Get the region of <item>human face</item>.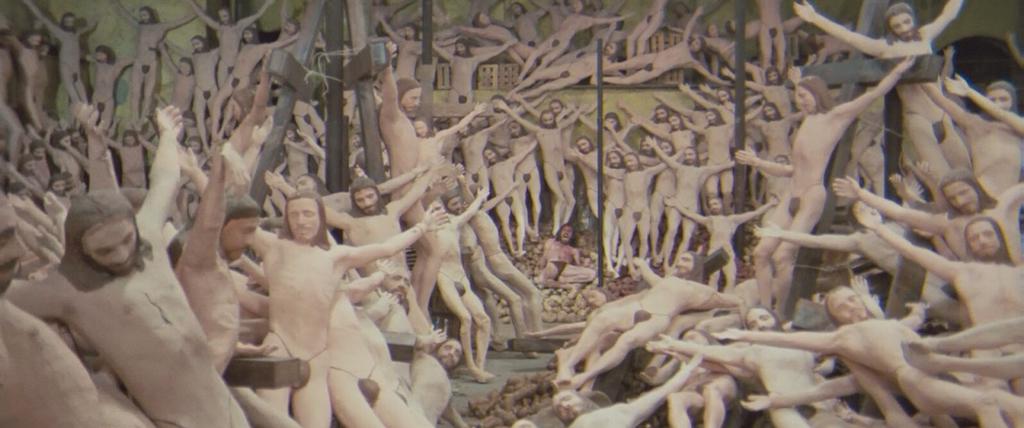
(x1=553, y1=218, x2=581, y2=243).
